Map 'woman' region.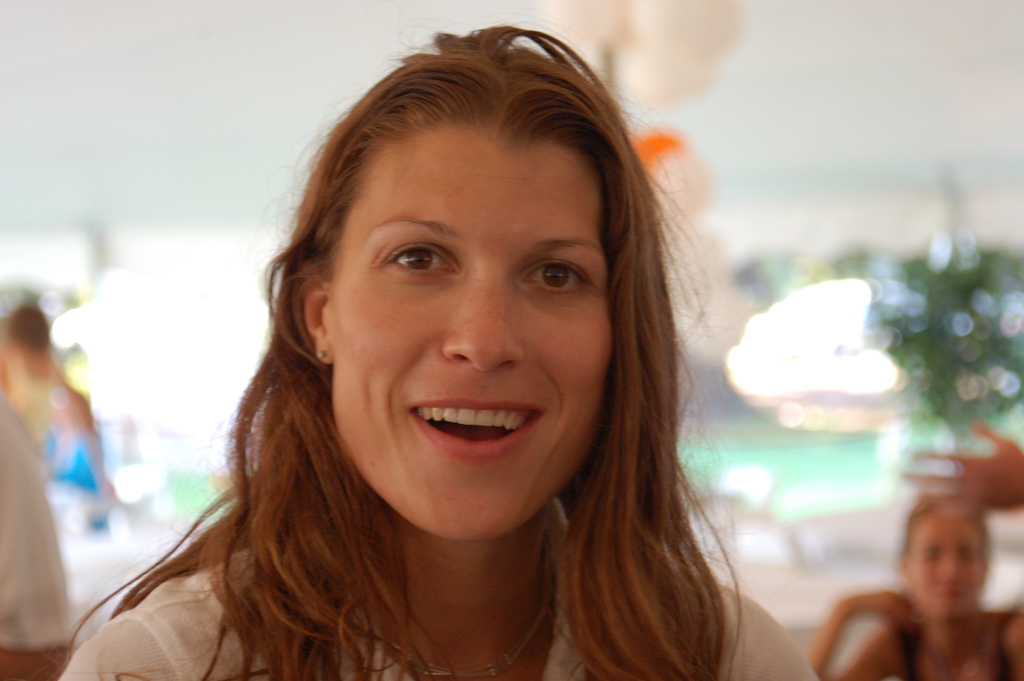
Mapped to (797, 488, 1023, 680).
